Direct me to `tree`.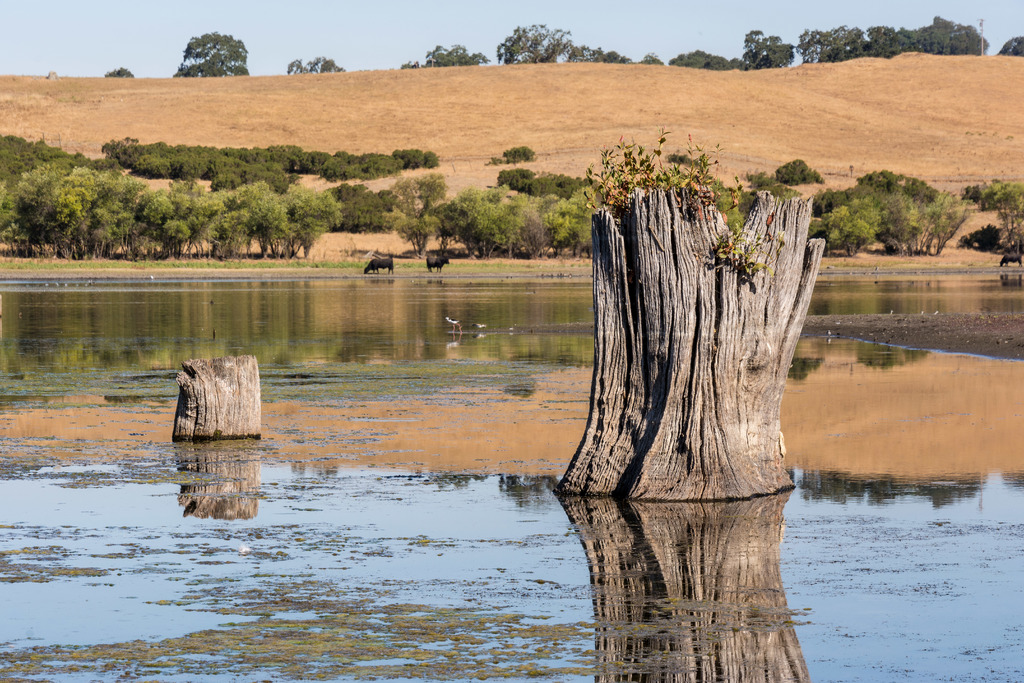
Direction: (0, 165, 342, 259).
